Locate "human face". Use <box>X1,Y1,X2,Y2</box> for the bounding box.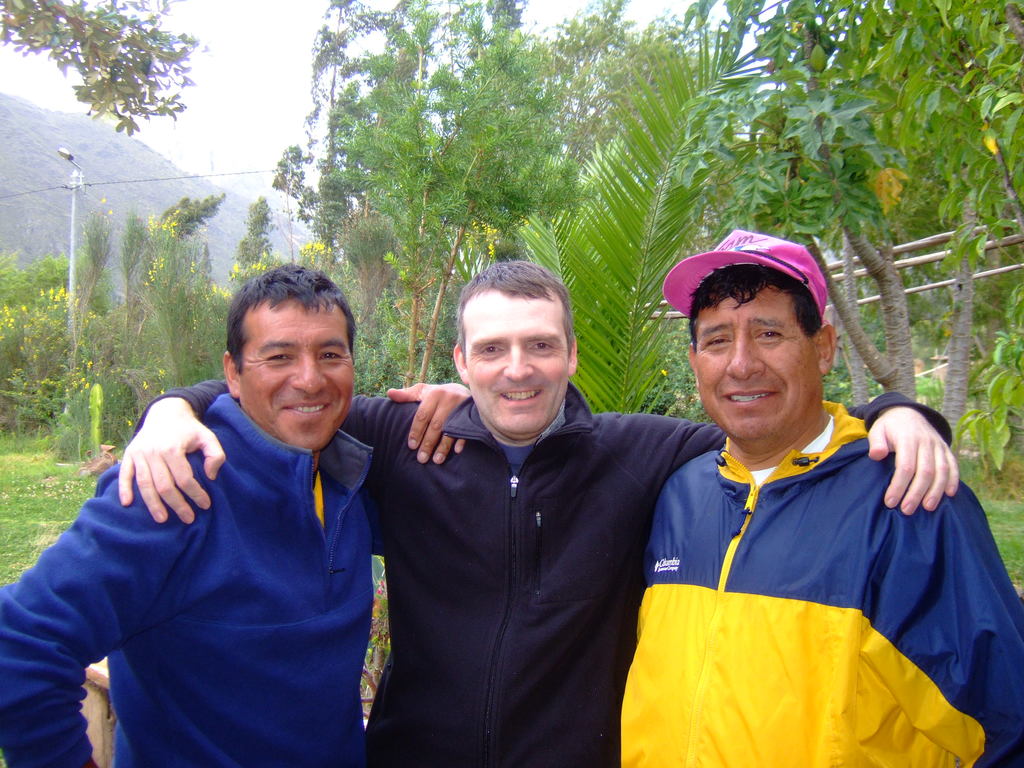
<box>465,292,570,438</box>.
